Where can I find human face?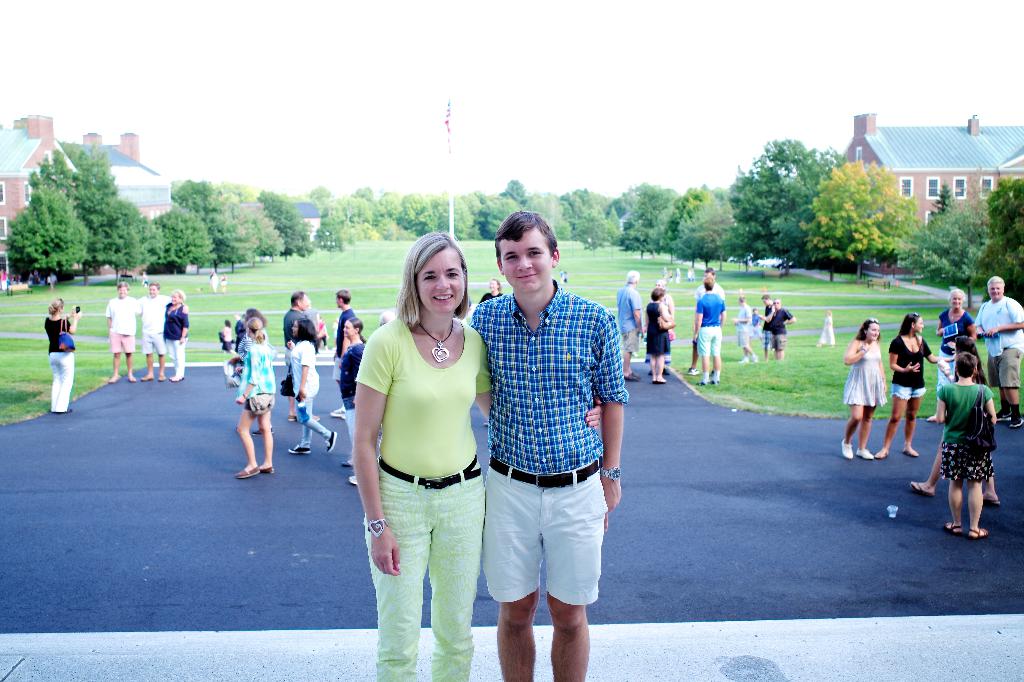
You can find it at bbox=[151, 281, 156, 294].
